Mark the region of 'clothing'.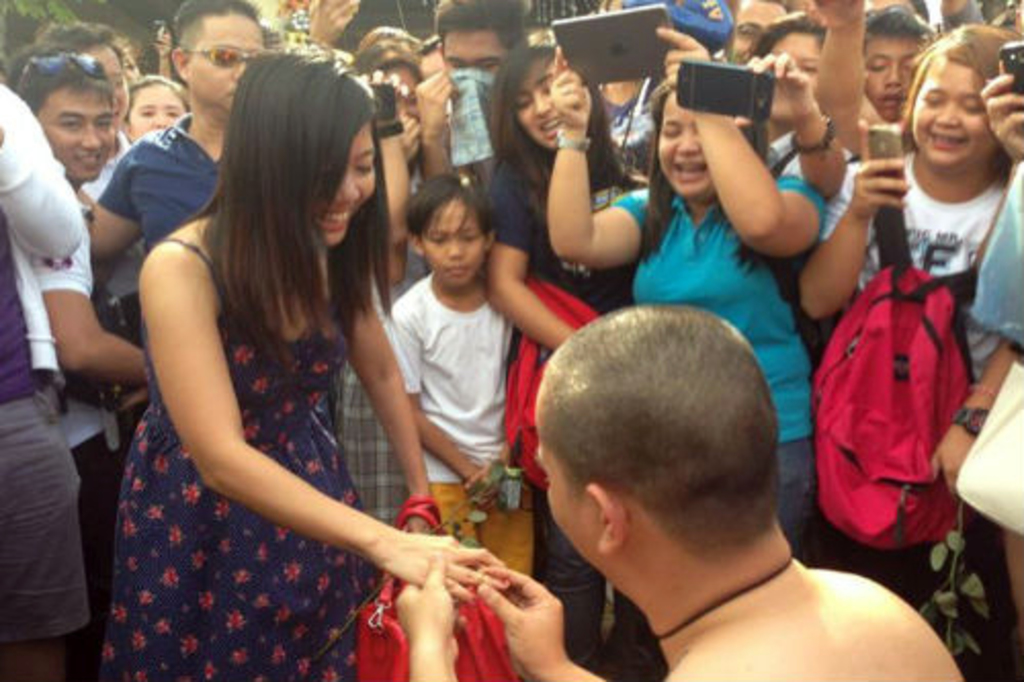
Region: bbox=(819, 137, 1001, 676).
